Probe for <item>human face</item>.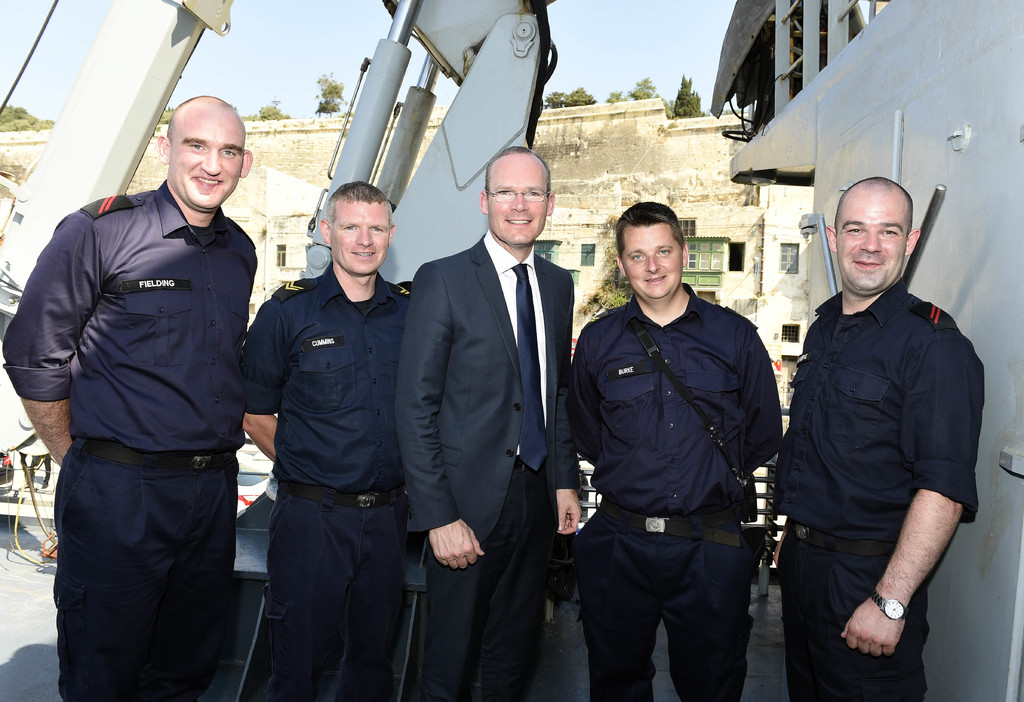
Probe result: box(330, 199, 393, 273).
